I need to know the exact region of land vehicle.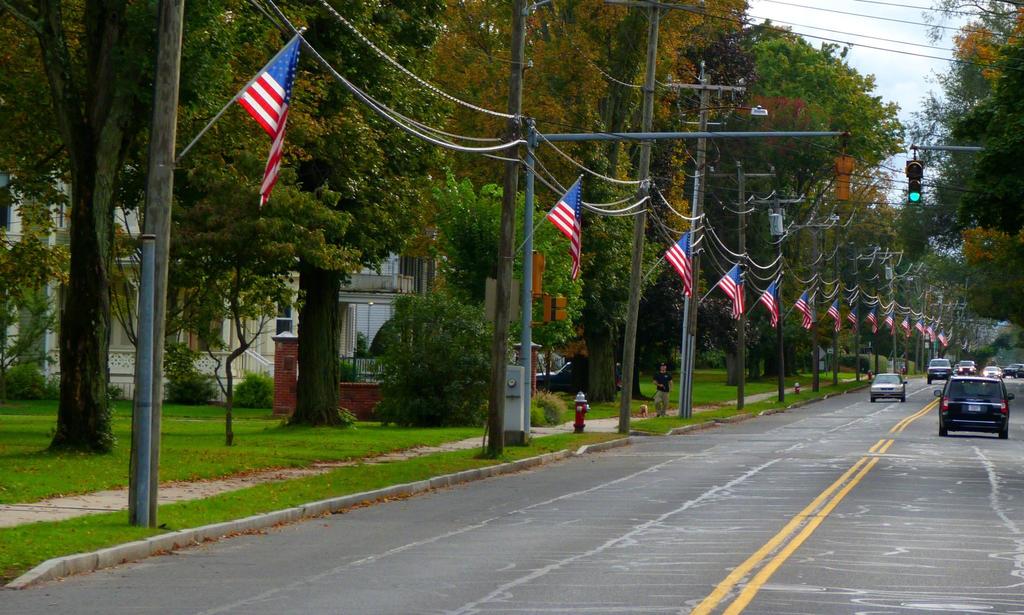
Region: box=[867, 367, 910, 403].
